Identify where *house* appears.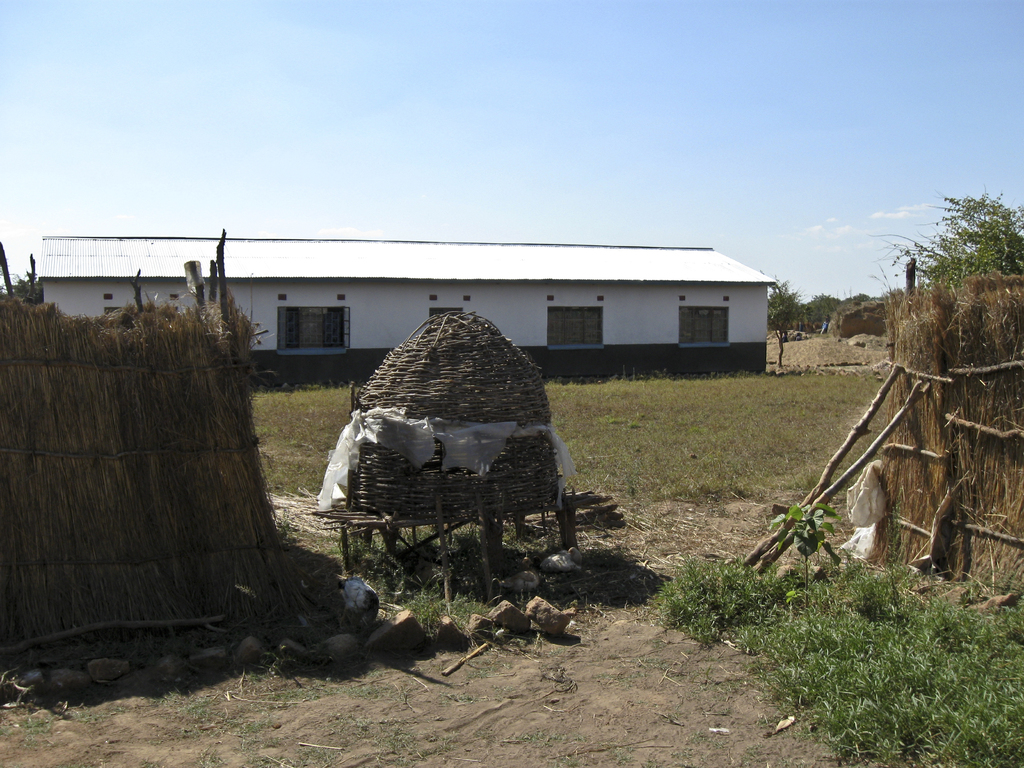
Appears at 40/240/778/375.
